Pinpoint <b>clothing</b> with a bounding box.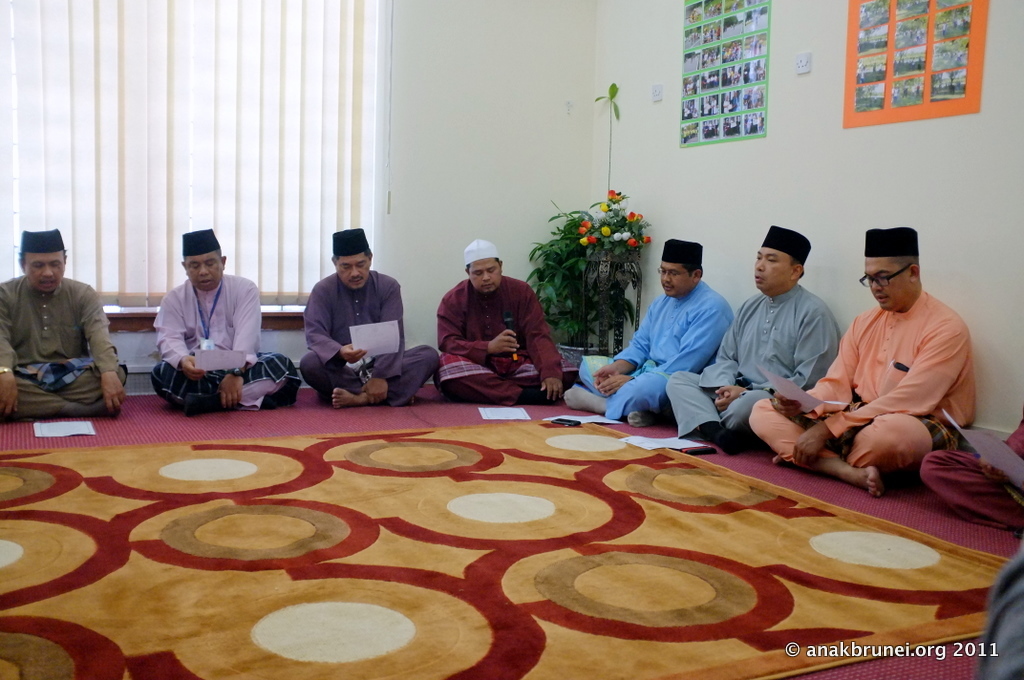
818:266:981:480.
